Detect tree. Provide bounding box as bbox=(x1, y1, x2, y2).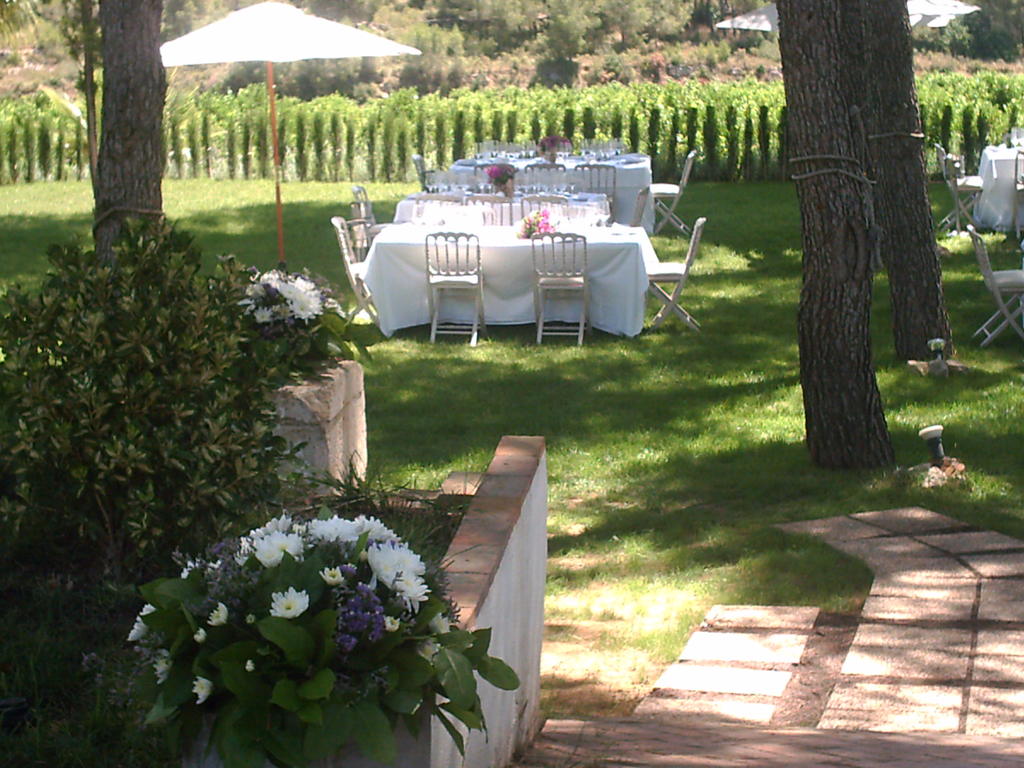
bbox=(859, 0, 962, 365).
